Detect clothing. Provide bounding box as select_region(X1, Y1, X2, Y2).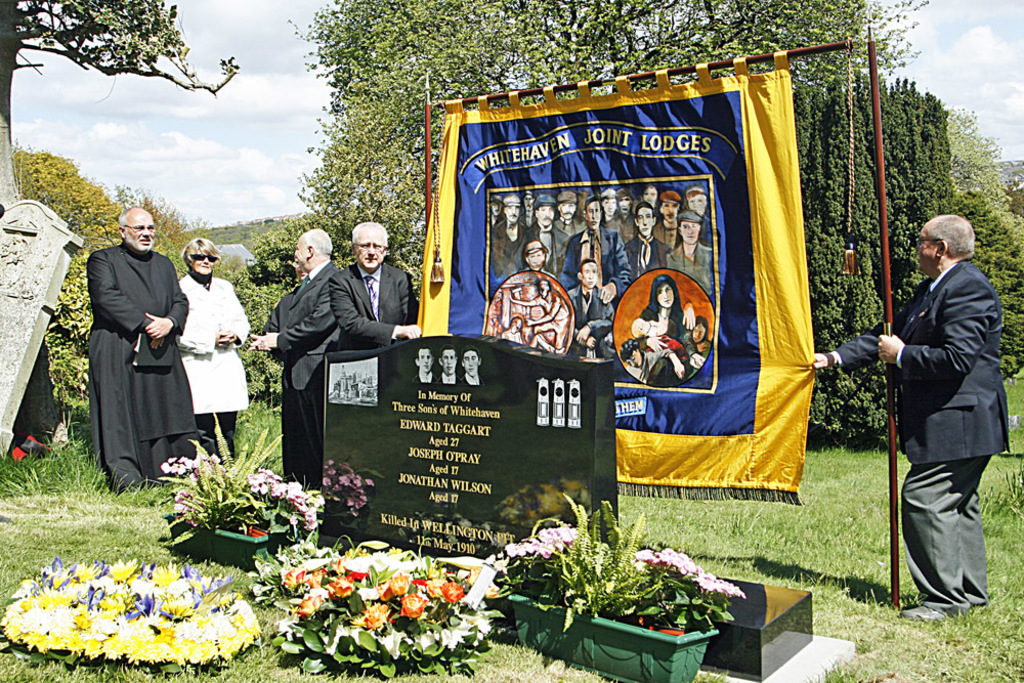
select_region(269, 266, 341, 482).
